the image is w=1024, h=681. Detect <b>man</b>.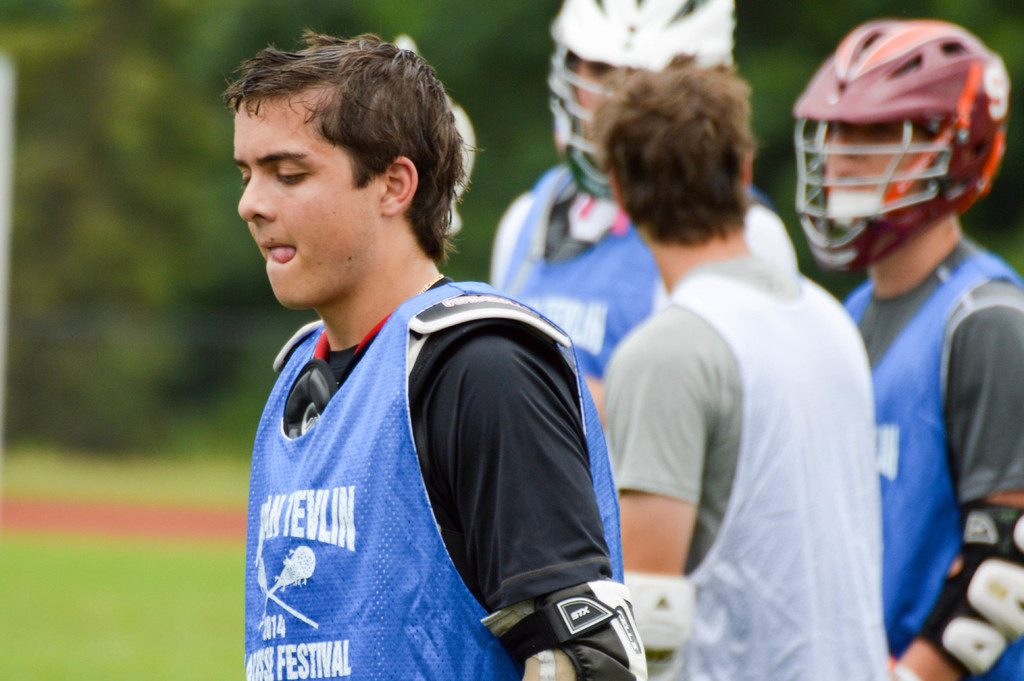
Detection: box(790, 15, 1023, 680).
